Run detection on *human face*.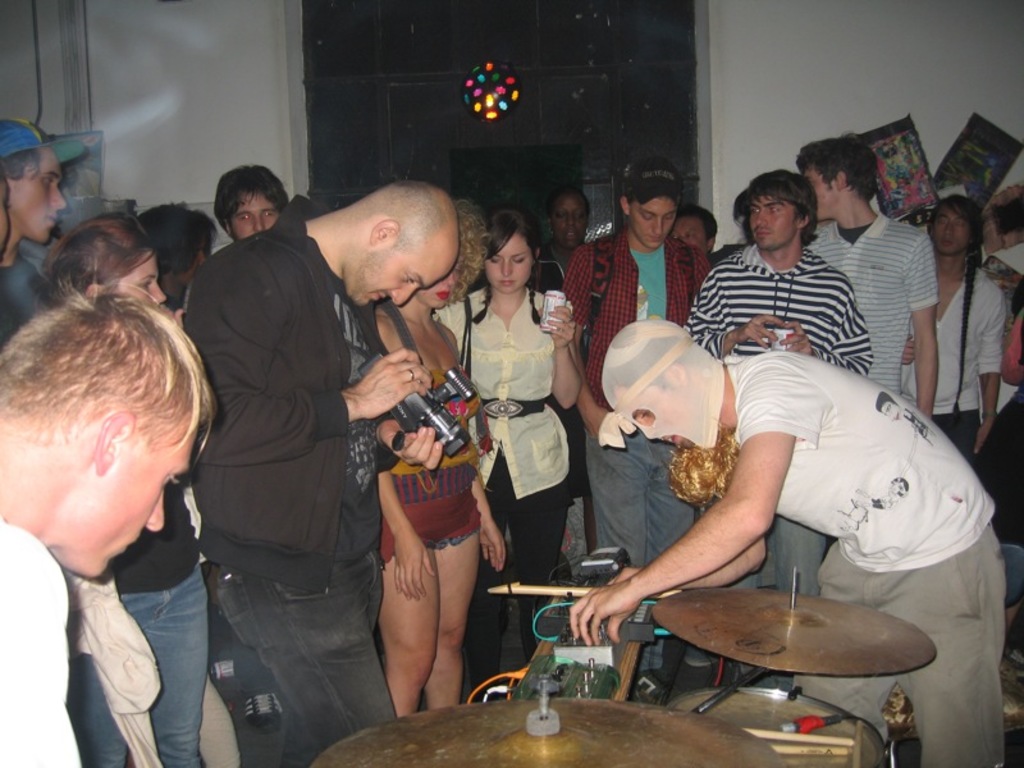
Result: <box>485,233,536,297</box>.
